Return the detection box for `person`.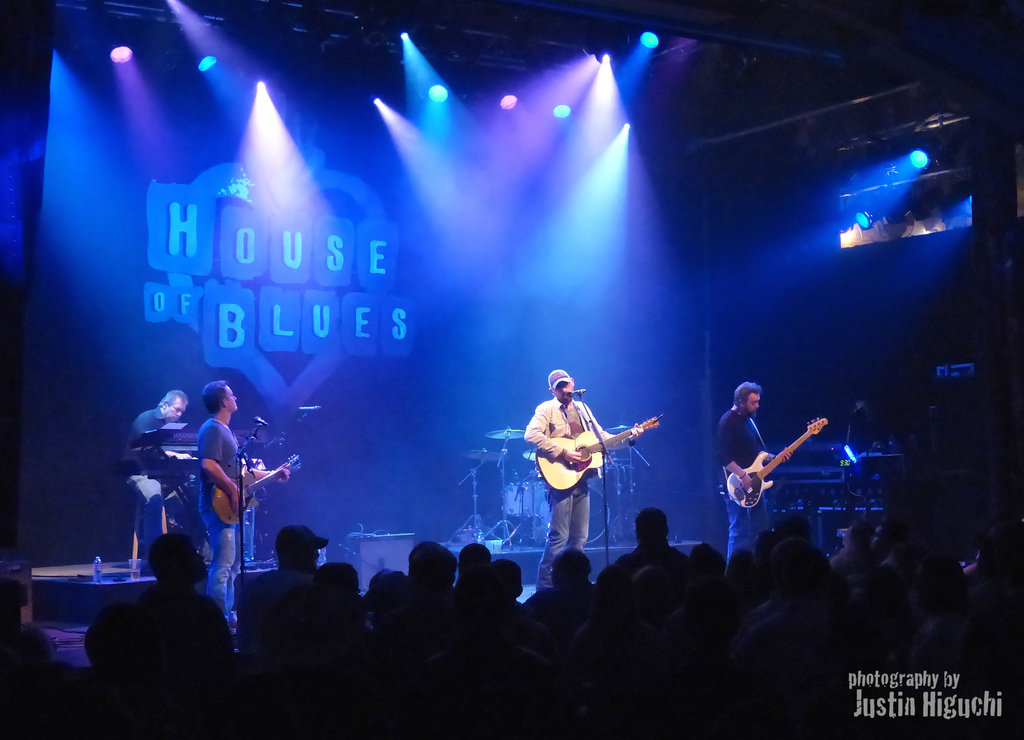
bbox=[610, 506, 692, 616].
